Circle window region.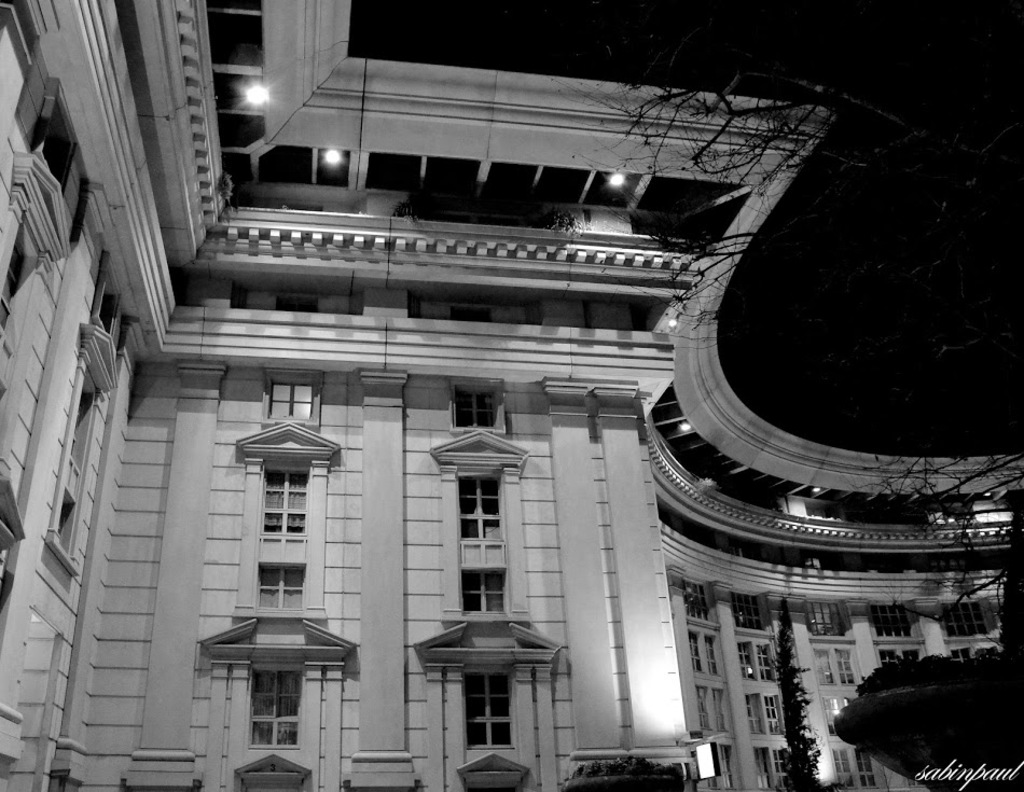
Region: locate(809, 605, 847, 636).
